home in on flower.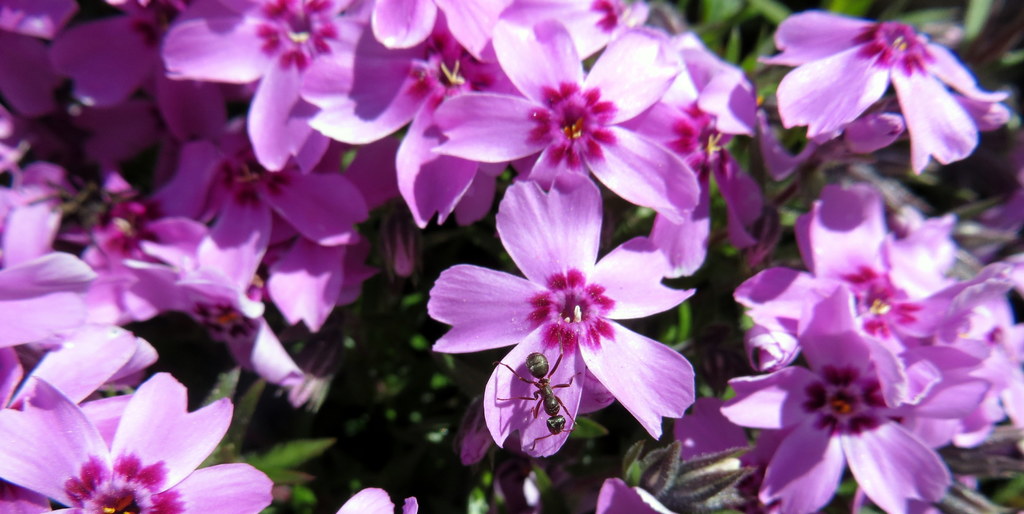
Homed in at box=[429, 181, 694, 447].
